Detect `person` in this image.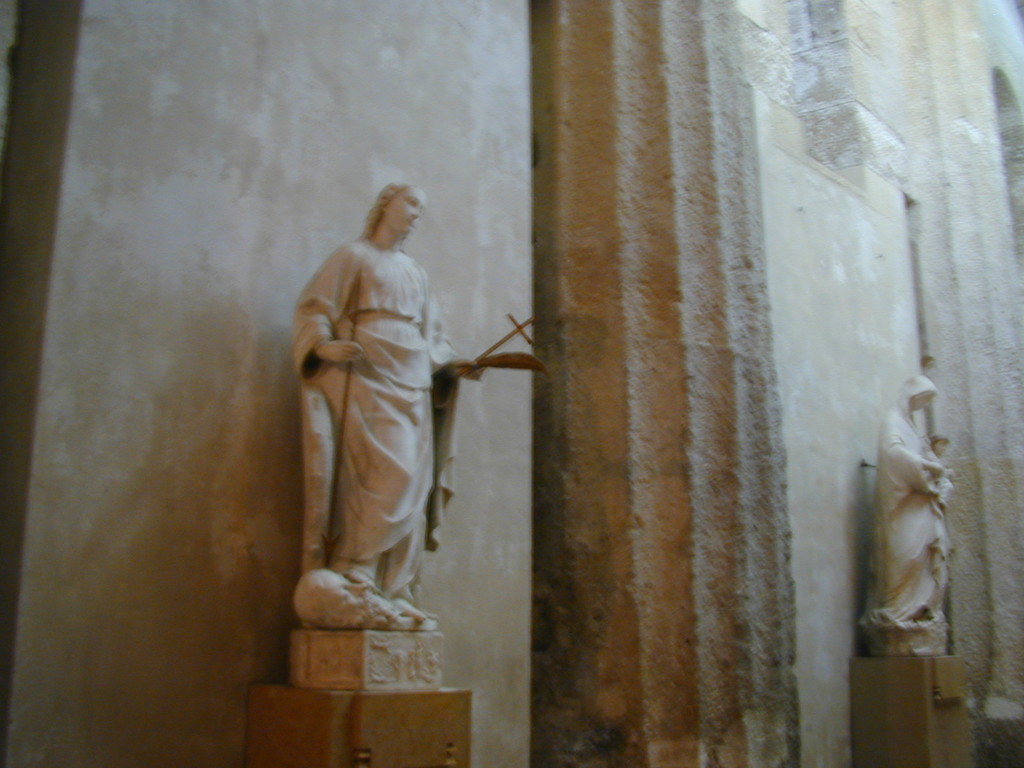
Detection: locate(863, 372, 949, 623).
